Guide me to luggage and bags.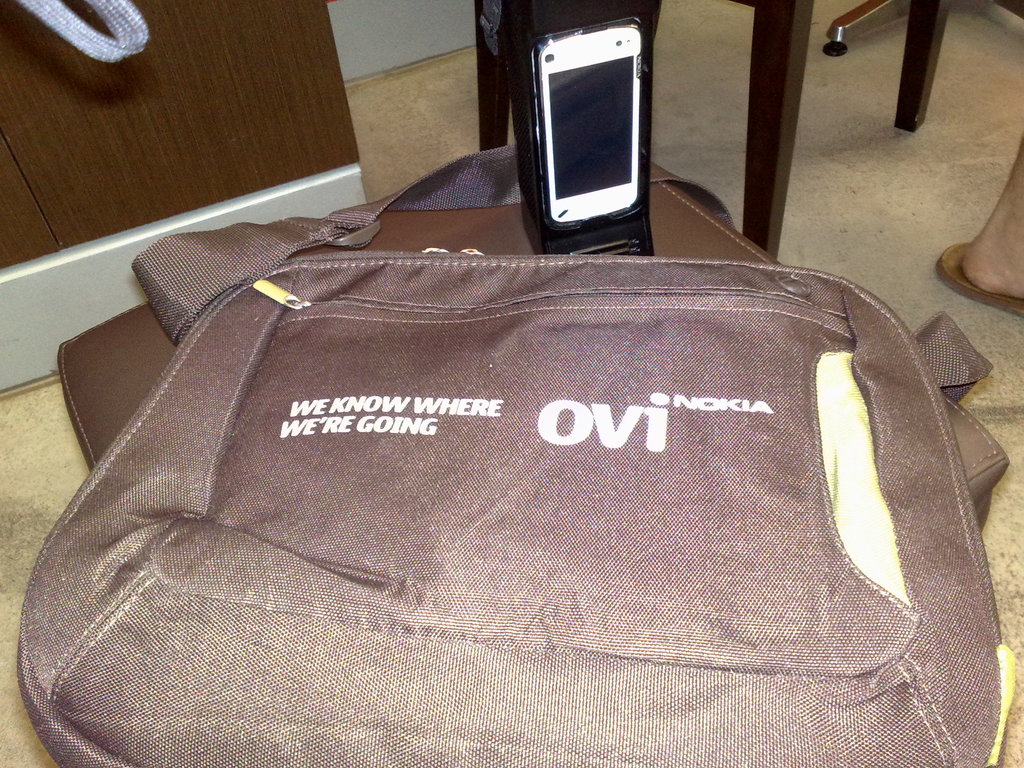
Guidance: (15, 143, 1007, 767).
